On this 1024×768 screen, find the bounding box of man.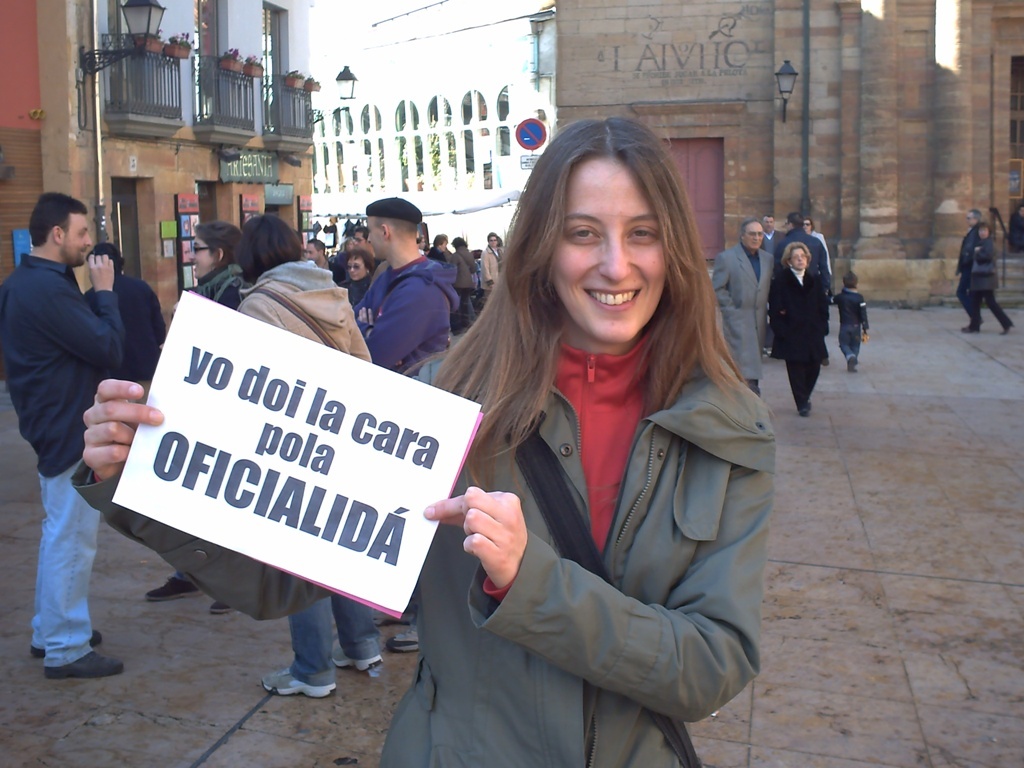
Bounding box: x1=5 y1=173 x2=156 y2=656.
